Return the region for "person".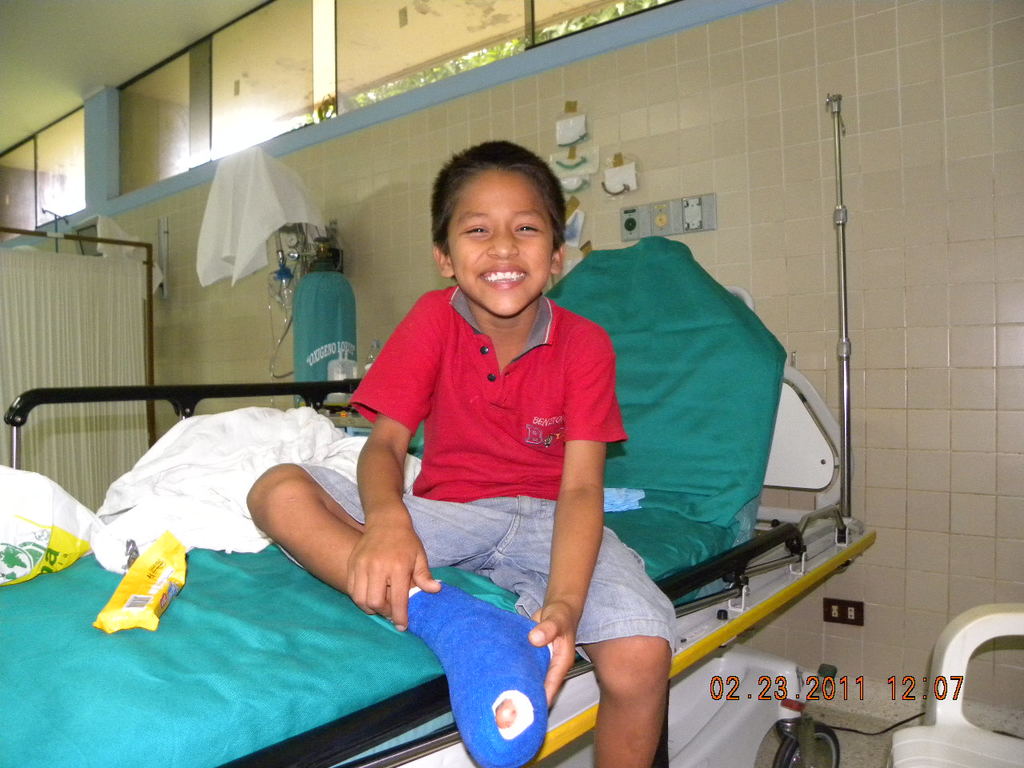
BBox(354, 141, 647, 699).
